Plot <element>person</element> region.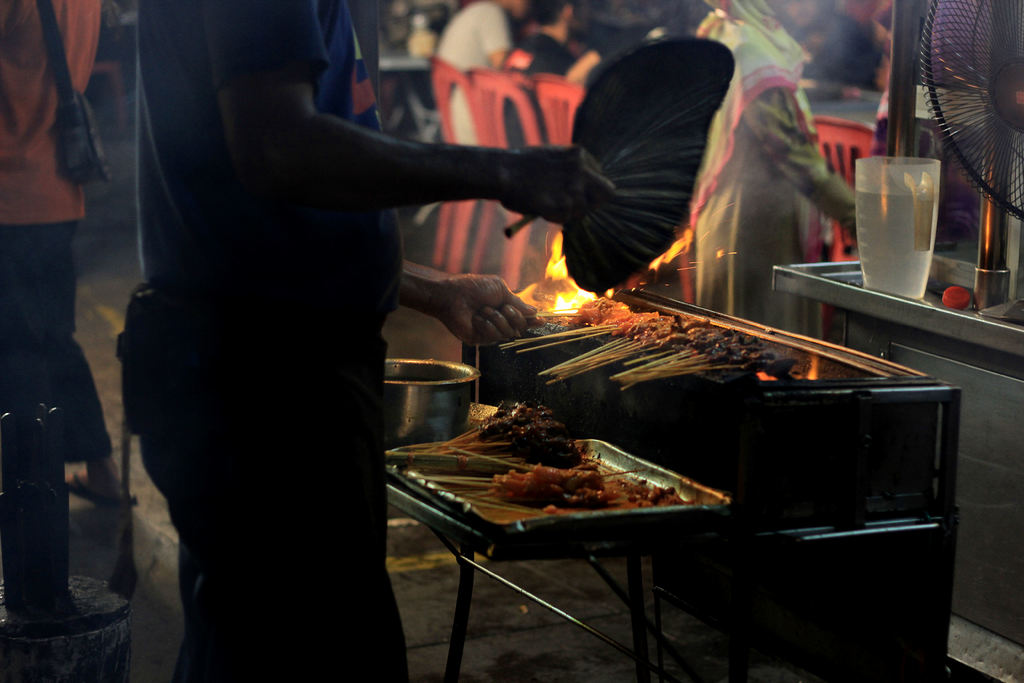
Plotted at region(115, 0, 630, 682).
